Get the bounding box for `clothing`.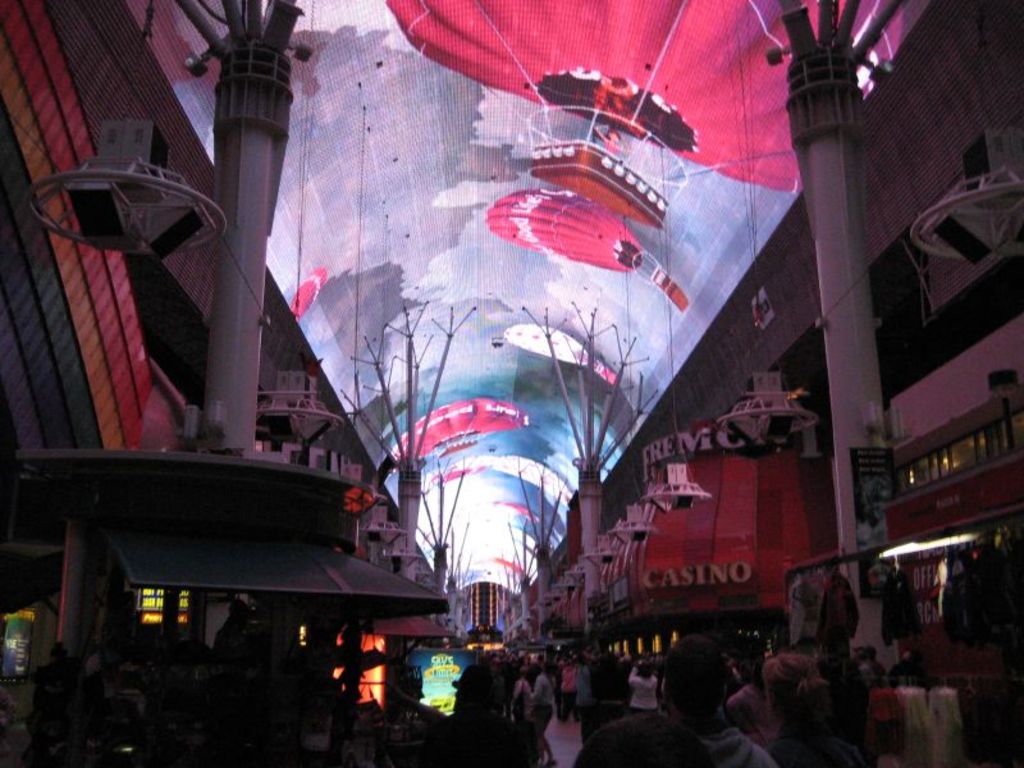
Rect(660, 712, 773, 767).
